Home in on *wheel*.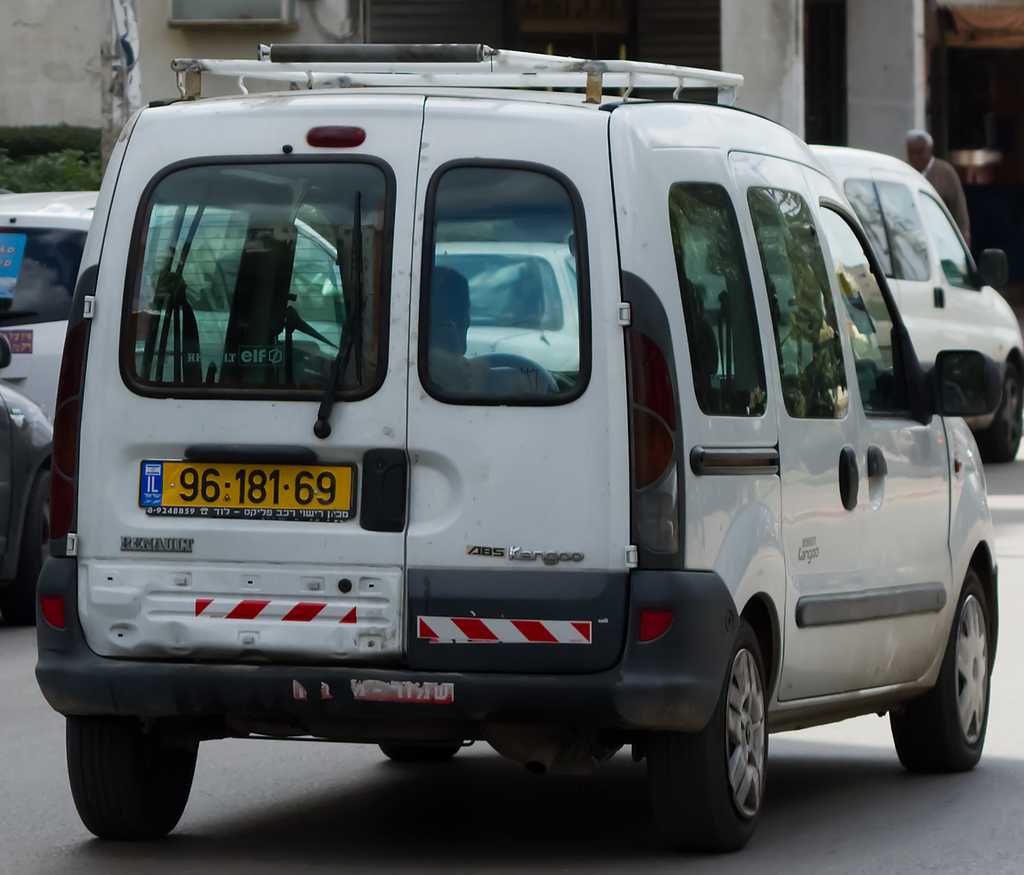
Homed in at [21, 467, 58, 629].
